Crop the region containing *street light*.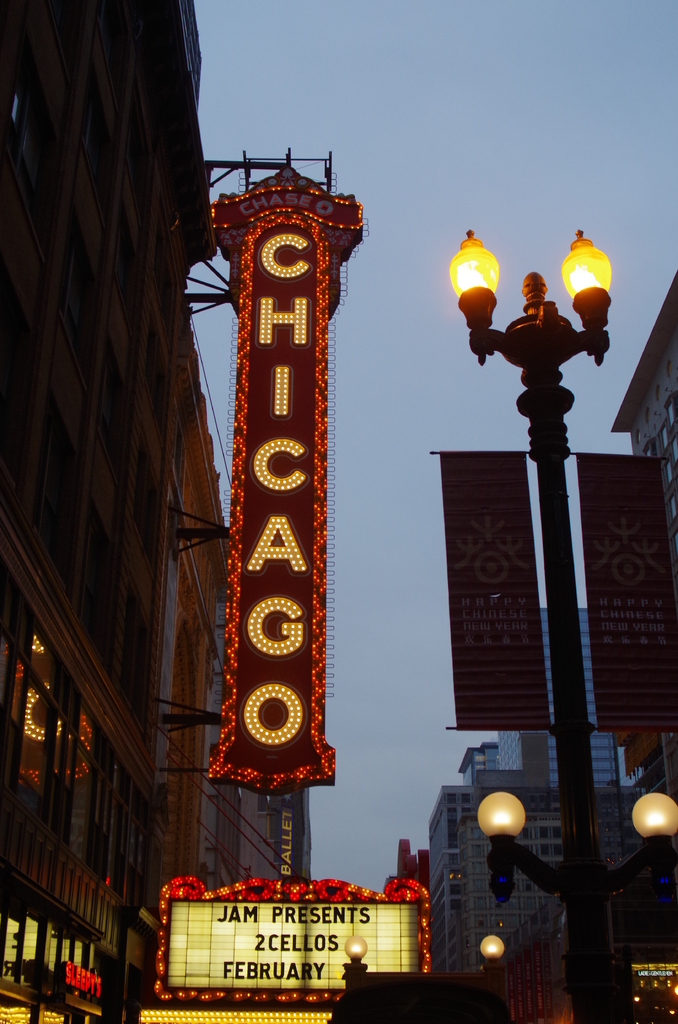
Crop region: {"x1": 449, "y1": 225, "x2": 677, "y2": 1023}.
